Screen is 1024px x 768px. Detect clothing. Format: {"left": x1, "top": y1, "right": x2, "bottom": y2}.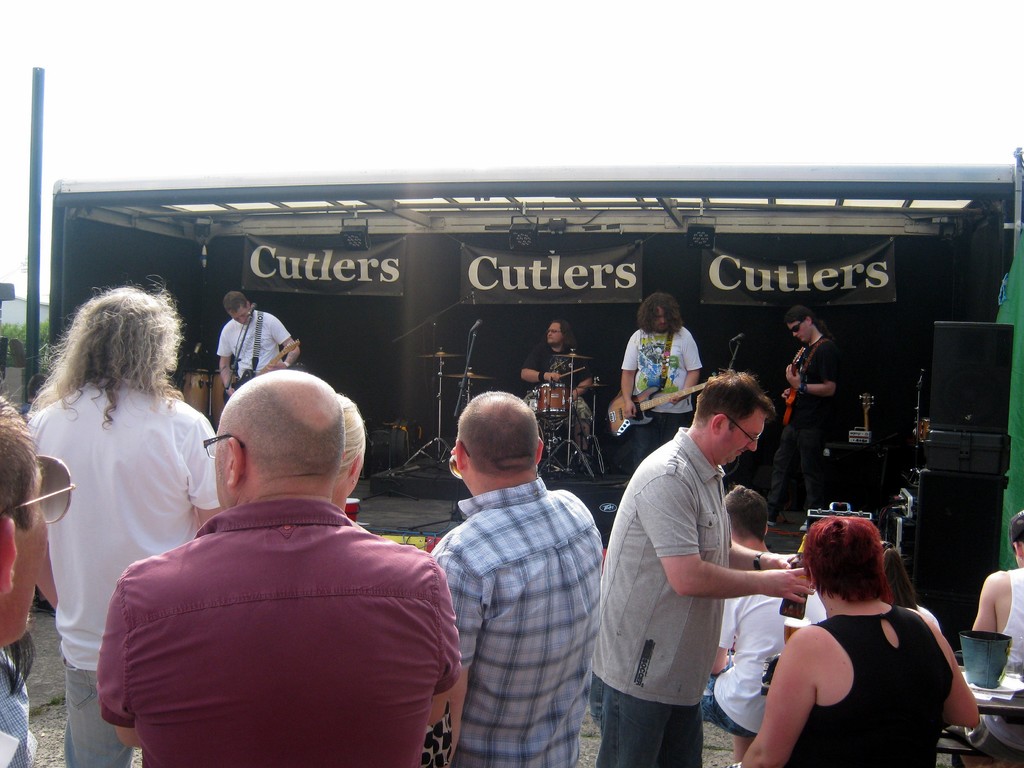
{"left": 428, "top": 478, "right": 601, "bottom": 767}.
